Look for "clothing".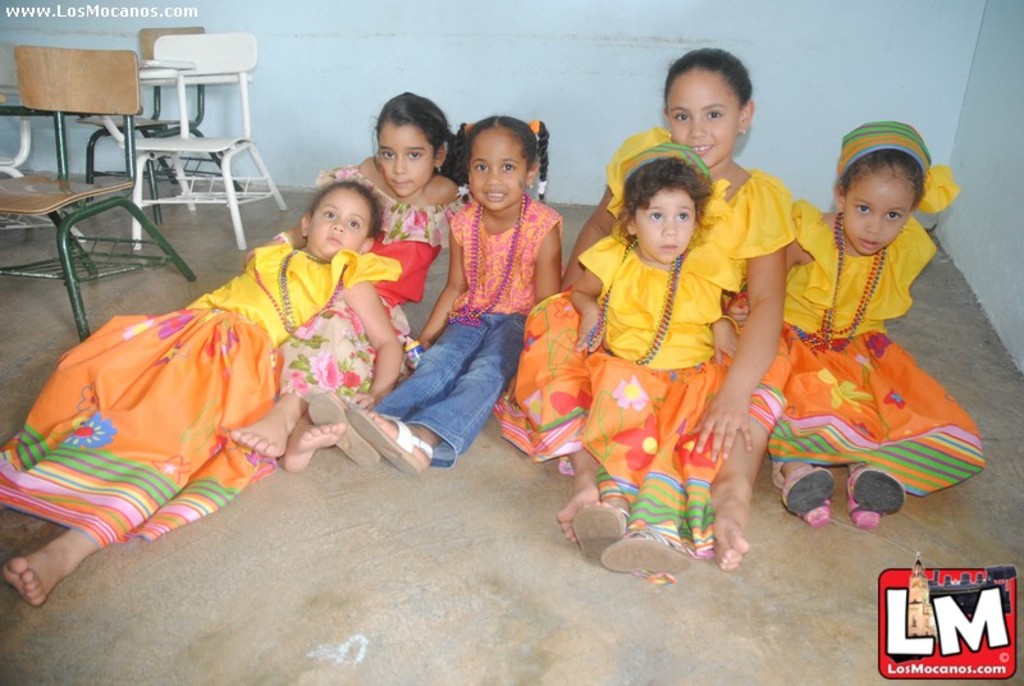
Found: <bbox>0, 239, 402, 554</bbox>.
